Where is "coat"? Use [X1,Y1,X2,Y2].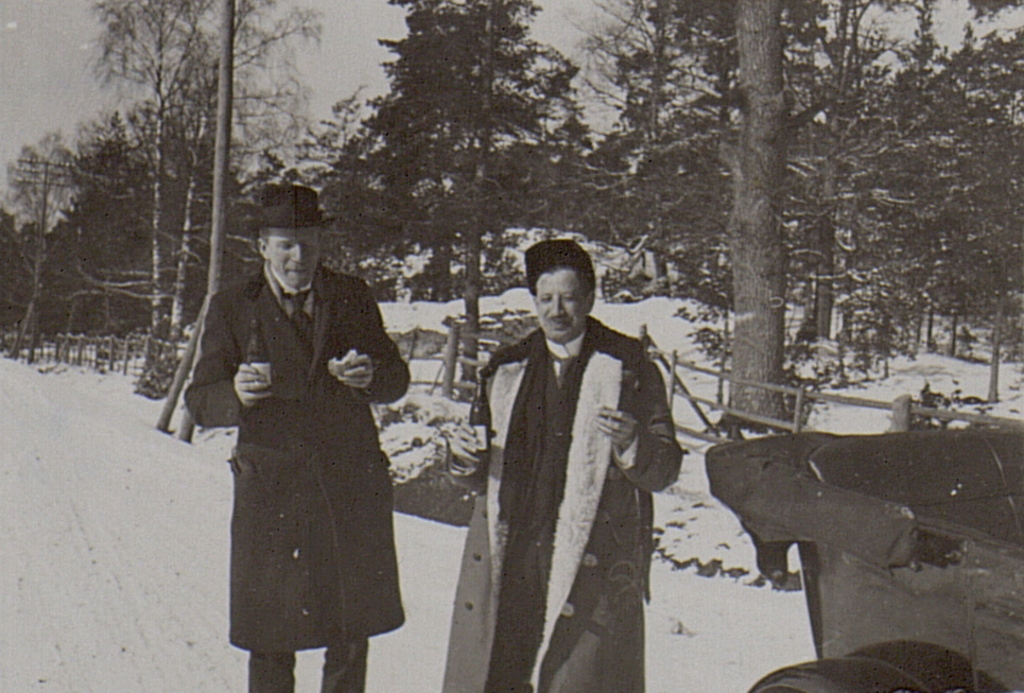
[203,244,400,638].
